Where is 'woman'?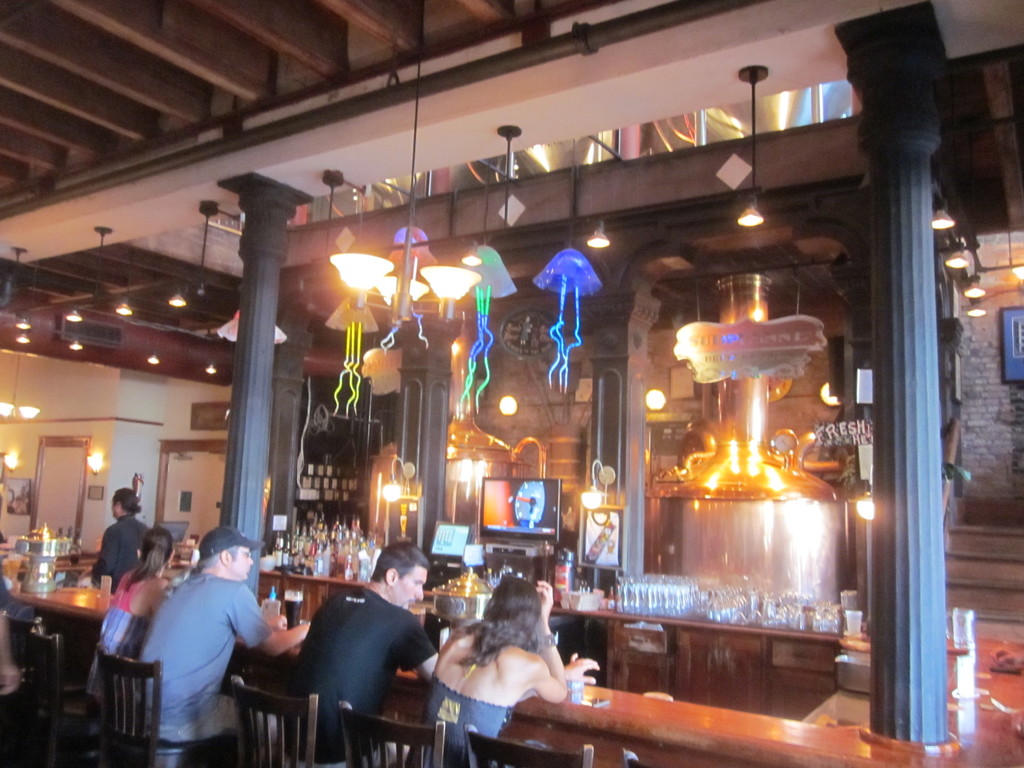
78, 532, 176, 724.
